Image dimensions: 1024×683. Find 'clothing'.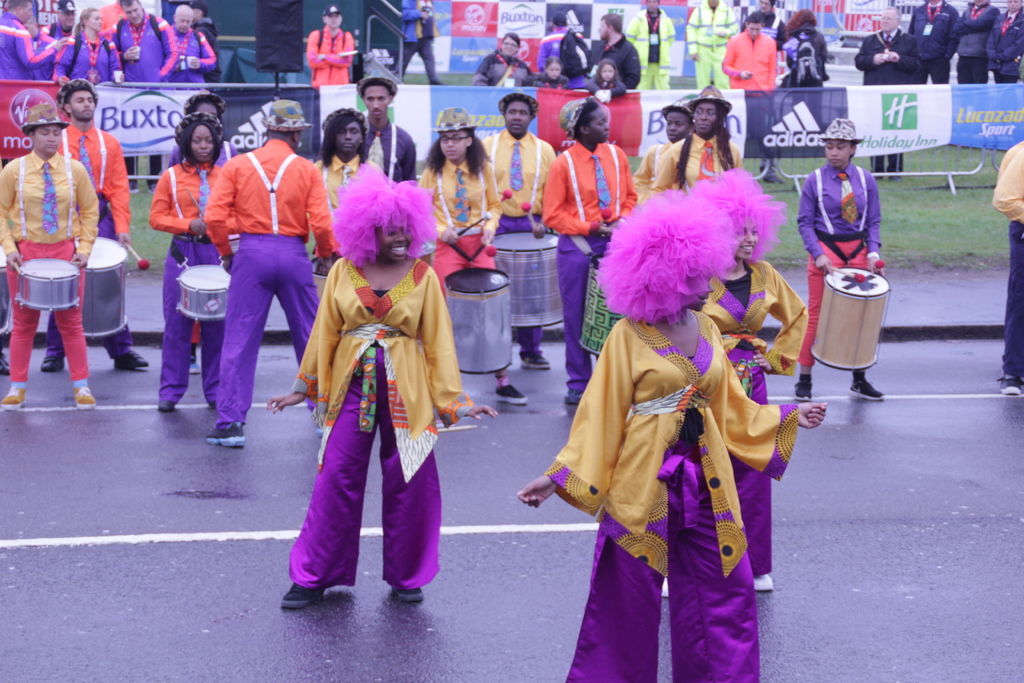
54/106/131/348.
